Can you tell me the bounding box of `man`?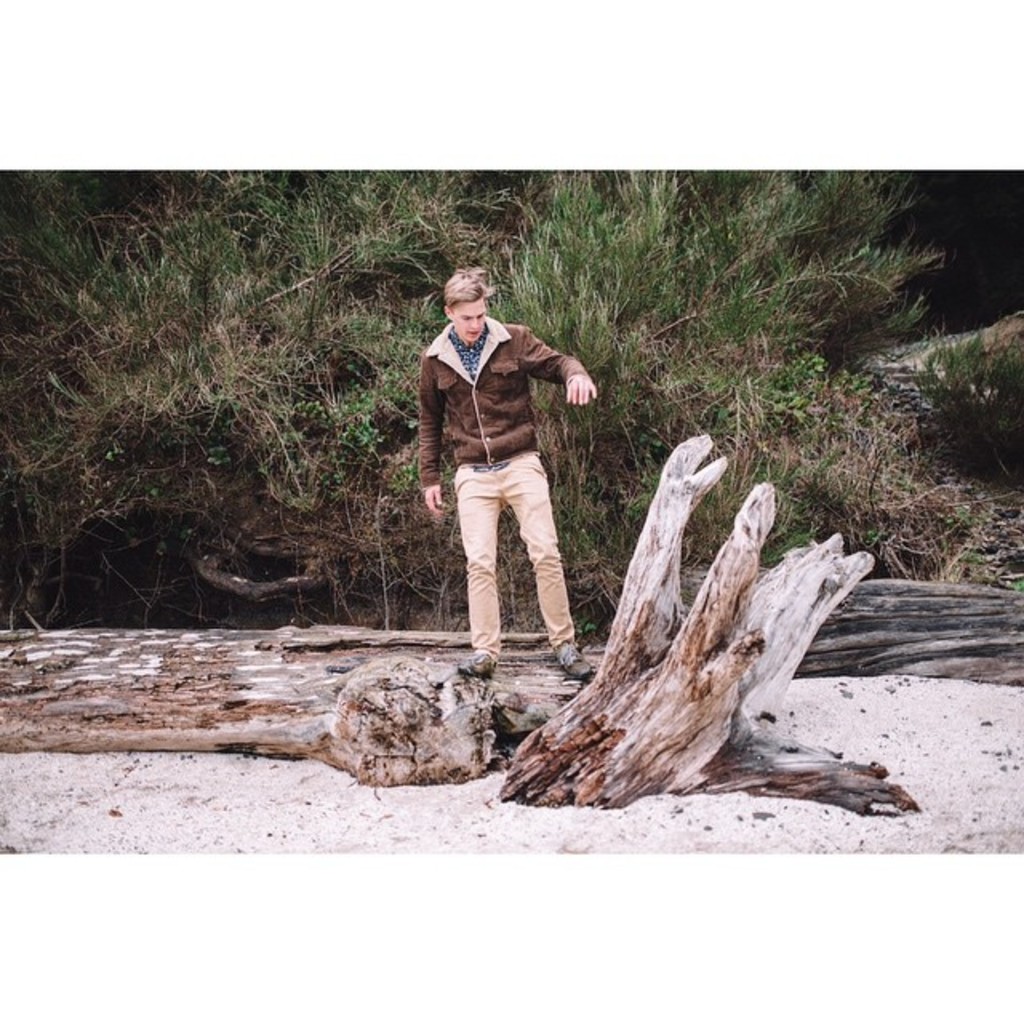
detection(434, 274, 602, 691).
